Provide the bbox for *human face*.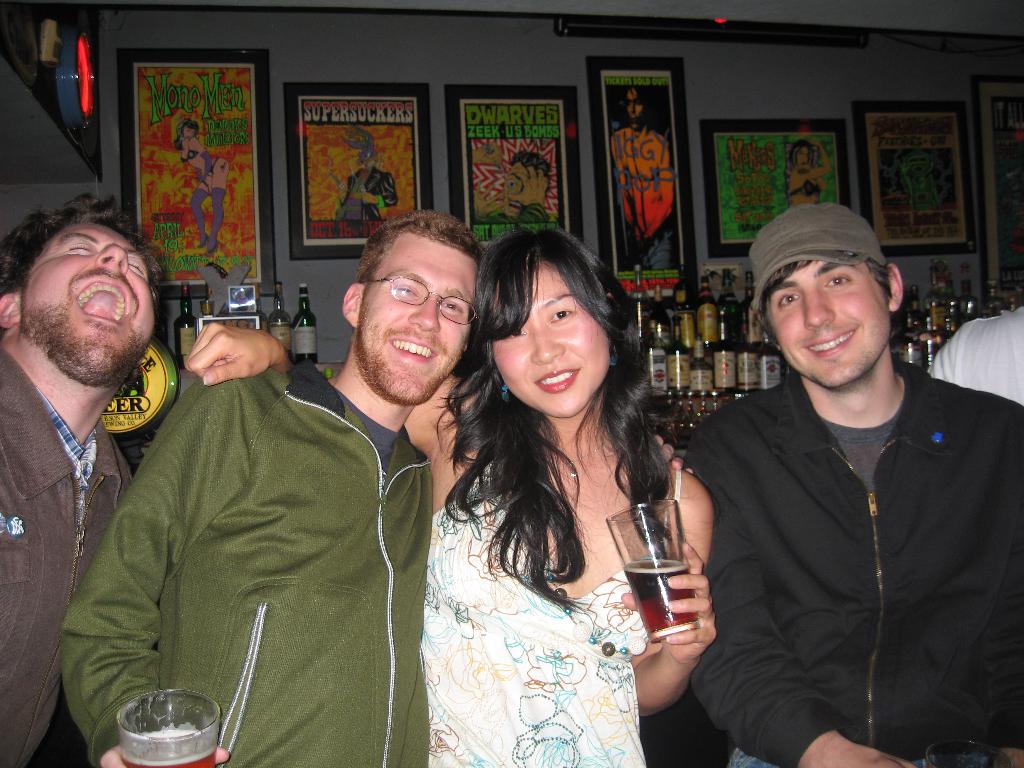
pyautogui.locateOnScreen(364, 243, 479, 402).
